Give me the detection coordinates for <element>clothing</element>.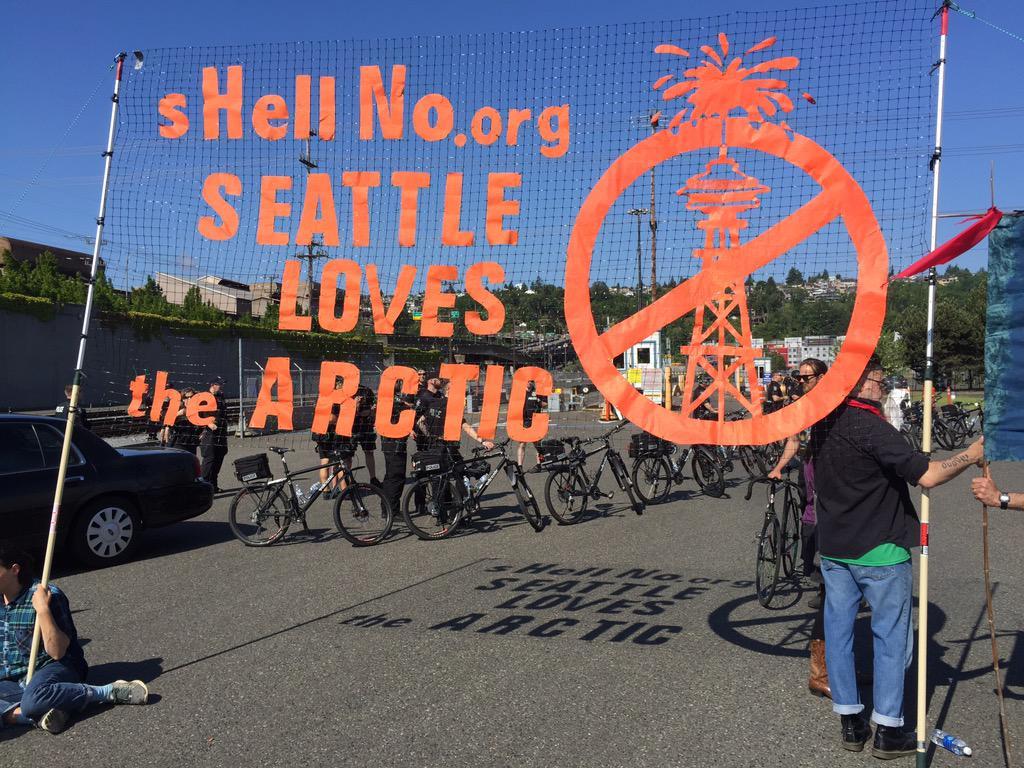
(802, 364, 945, 735).
